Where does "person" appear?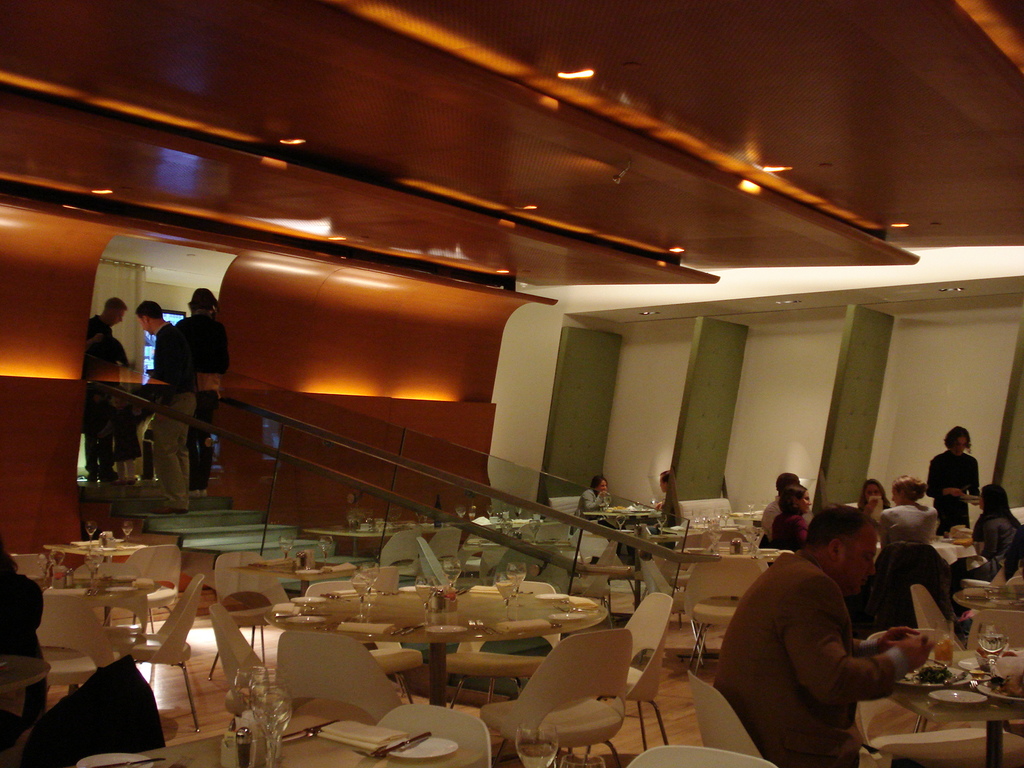
Appears at box=[85, 301, 129, 337].
